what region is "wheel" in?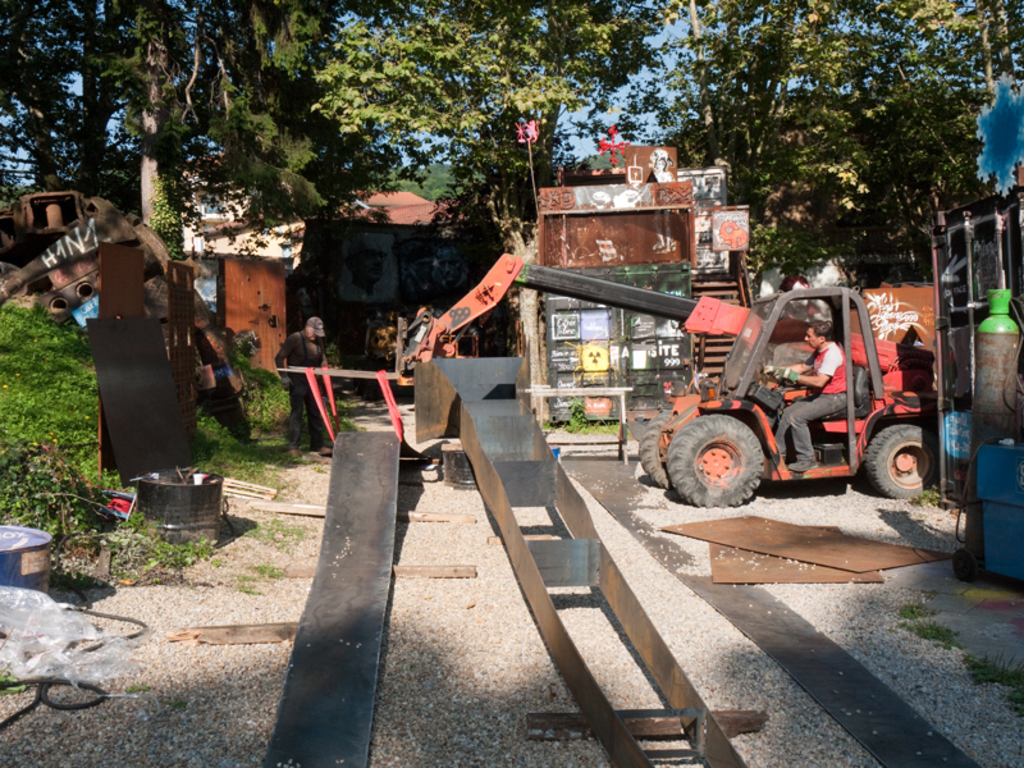
[left=637, top=408, right=684, bottom=485].
